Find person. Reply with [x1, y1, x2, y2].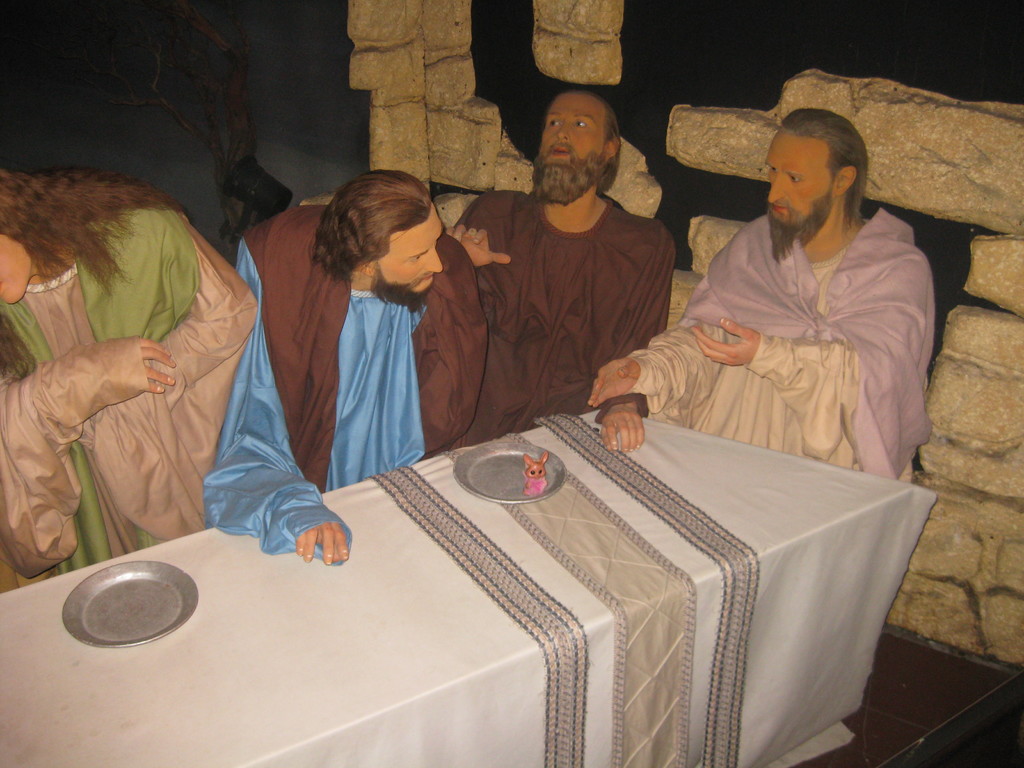
[201, 171, 488, 565].
